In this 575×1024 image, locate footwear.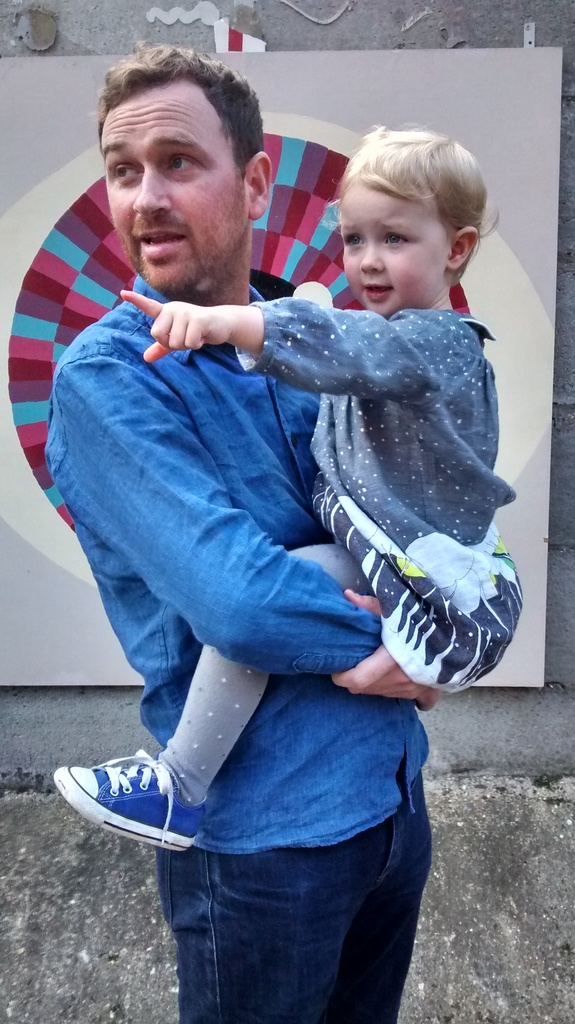
Bounding box: <region>64, 746, 214, 867</region>.
